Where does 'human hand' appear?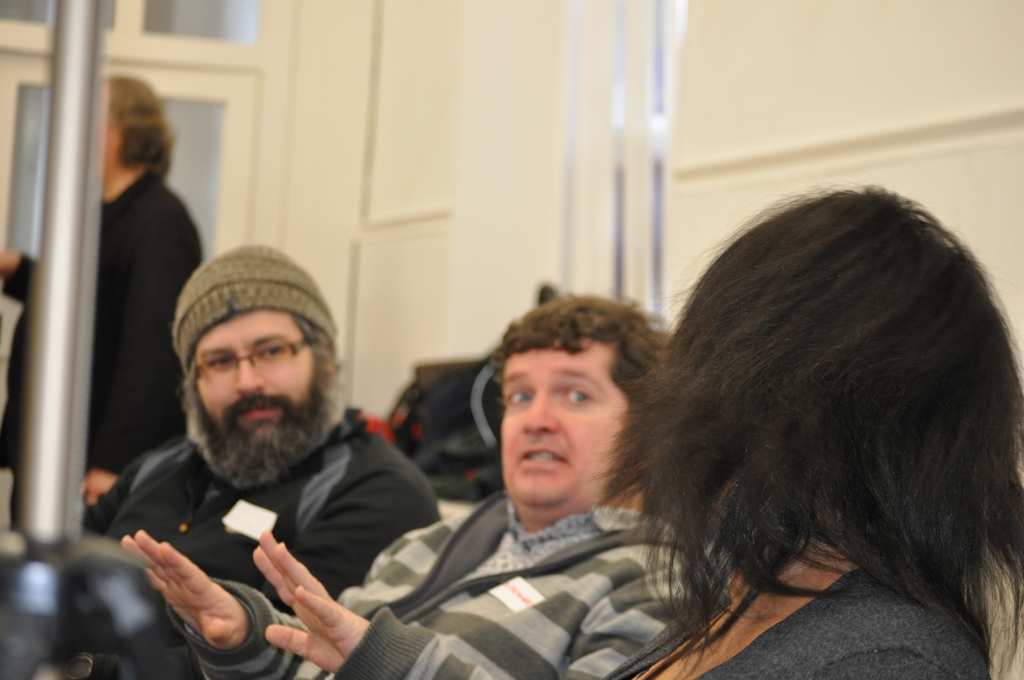
Appears at 0:248:22:278.
